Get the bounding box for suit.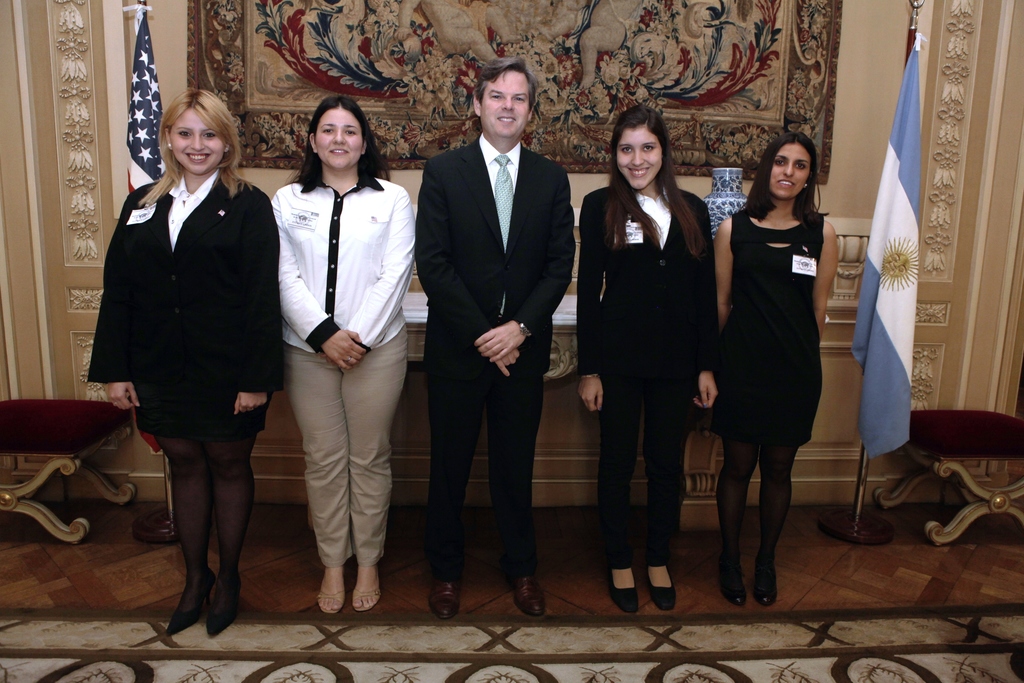
box(579, 185, 715, 568).
